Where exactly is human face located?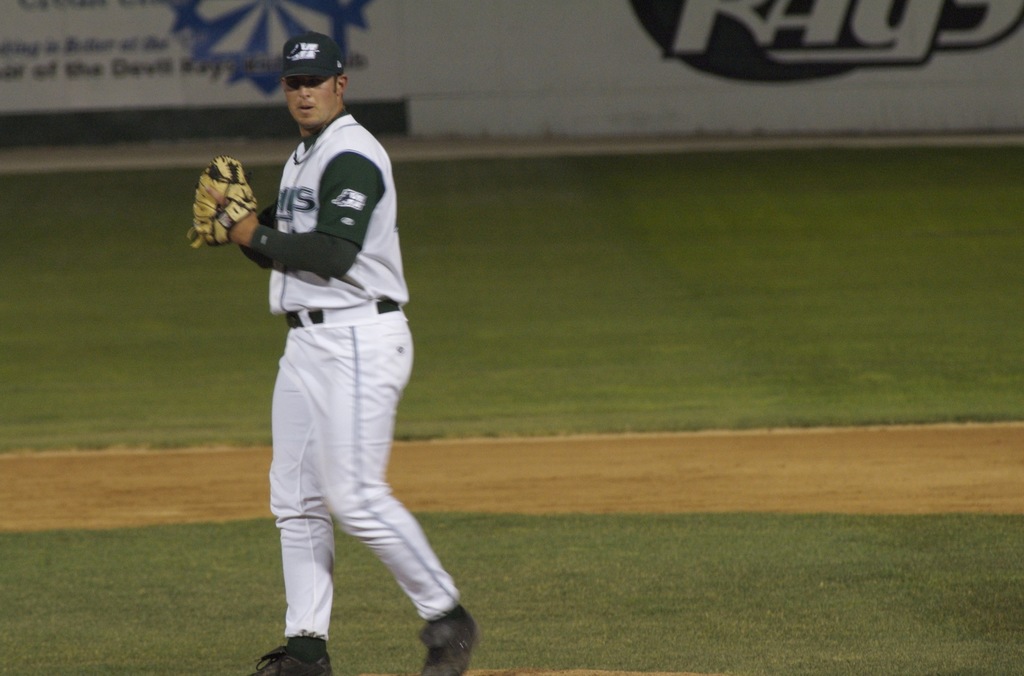
Its bounding box is 287 67 343 131.
